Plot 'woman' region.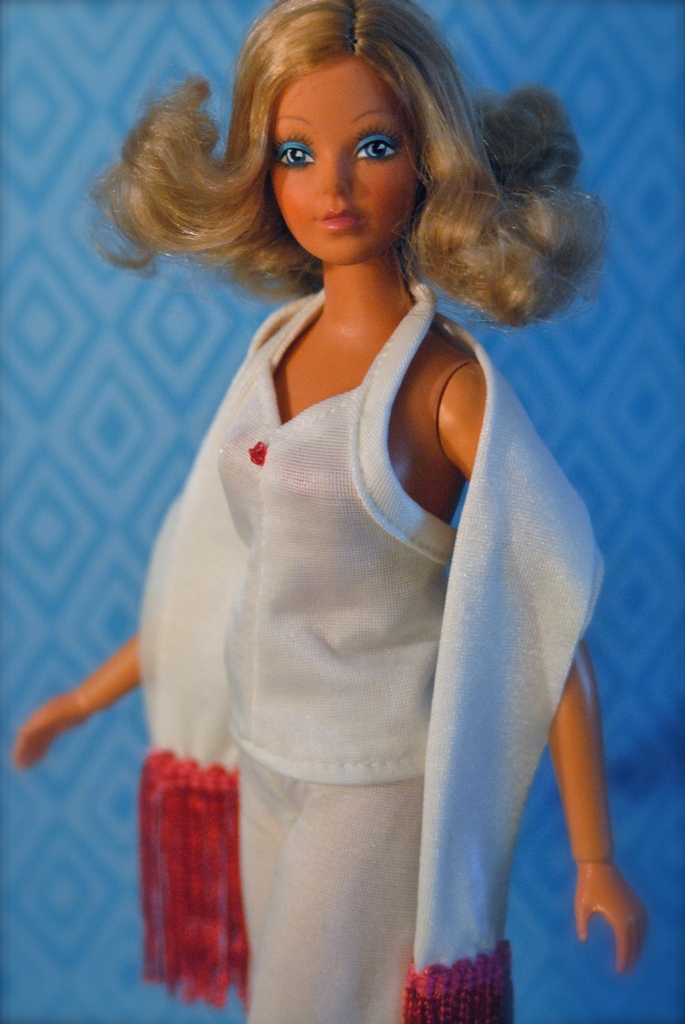
Plotted at Rect(17, 0, 653, 1023).
